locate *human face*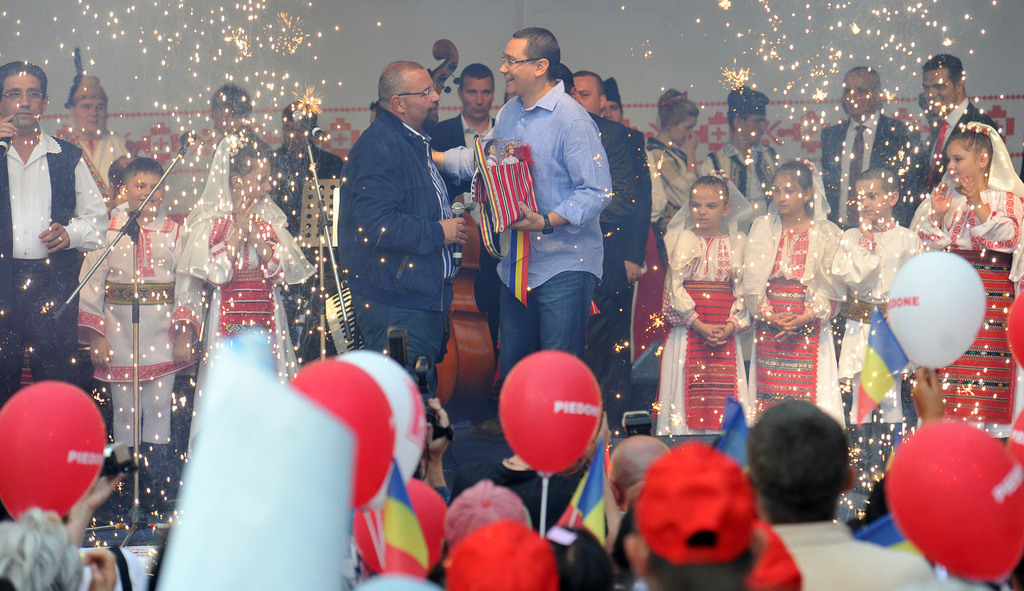
box=[846, 68, 874, 113]
